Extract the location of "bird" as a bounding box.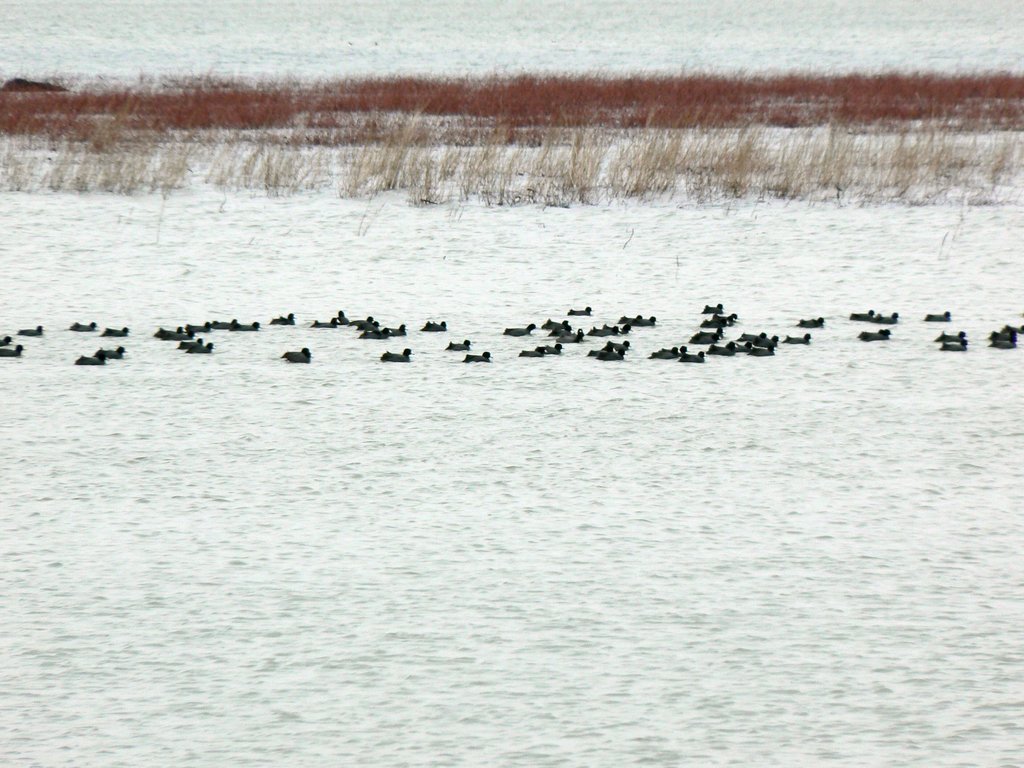
{"x1": 75, "y1": 349, "x2": 102, "y2": 366}.
